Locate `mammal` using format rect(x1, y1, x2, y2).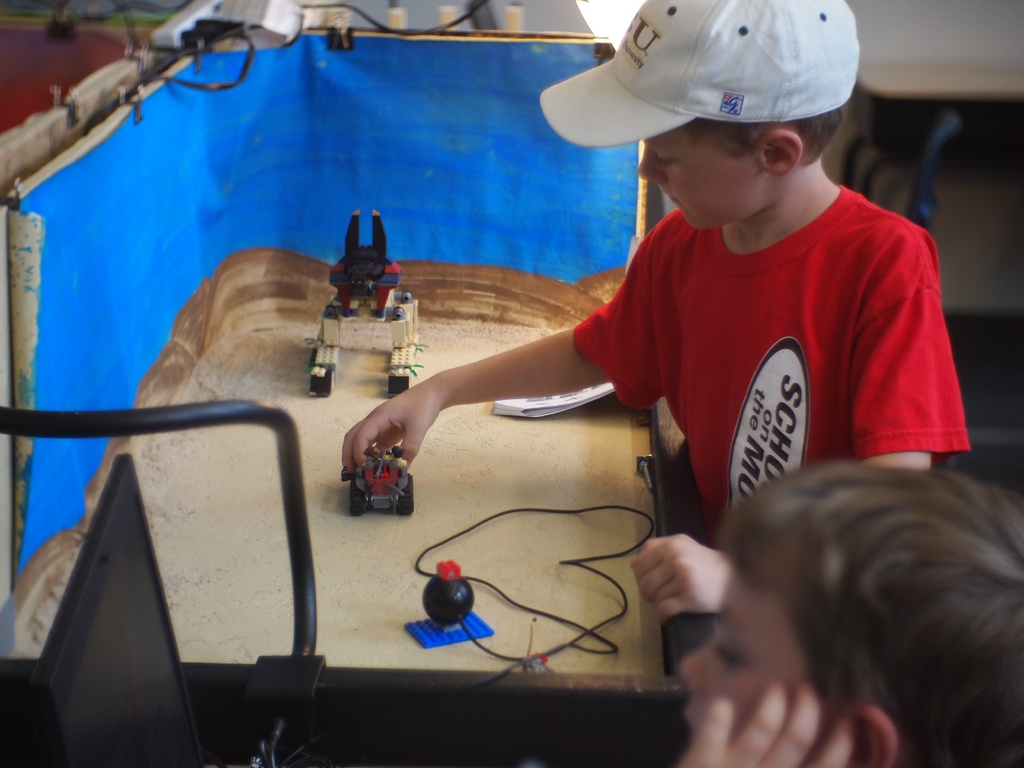
rect(338, 0, 981, 622).
